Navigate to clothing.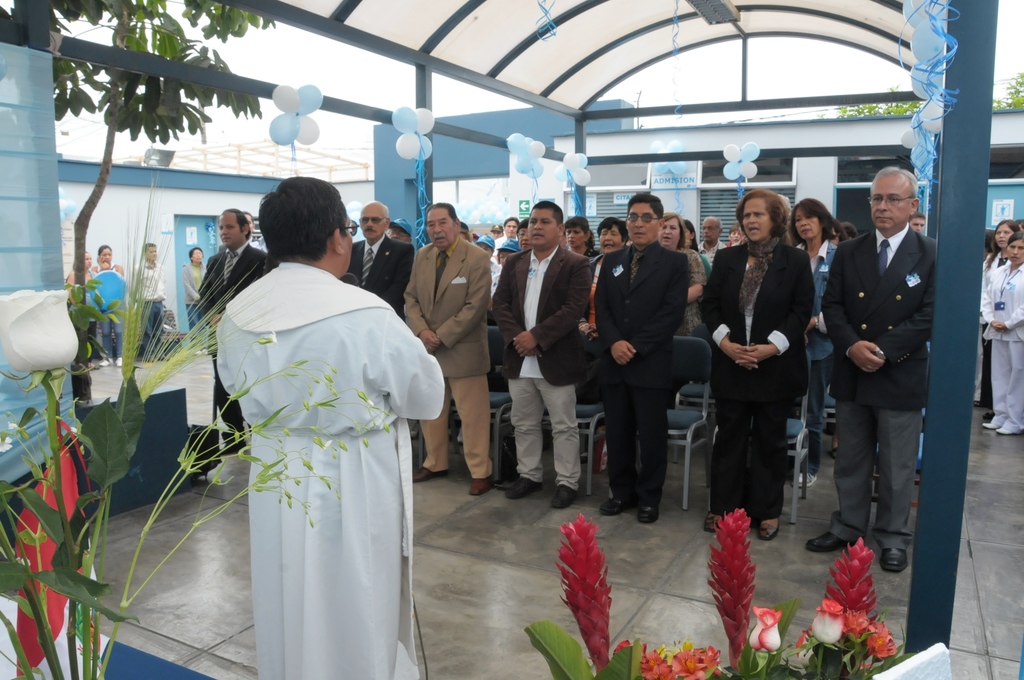
Navigation target: left=99, top=305, right=127, bottom=355.
